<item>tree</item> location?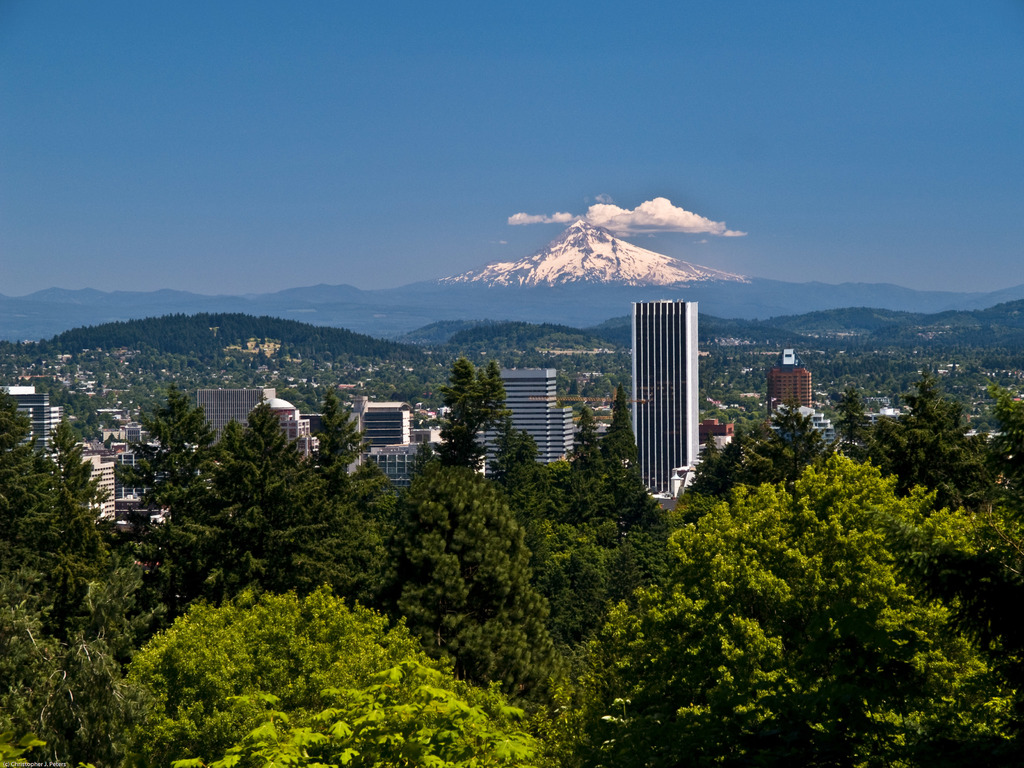
542,511,608,643
